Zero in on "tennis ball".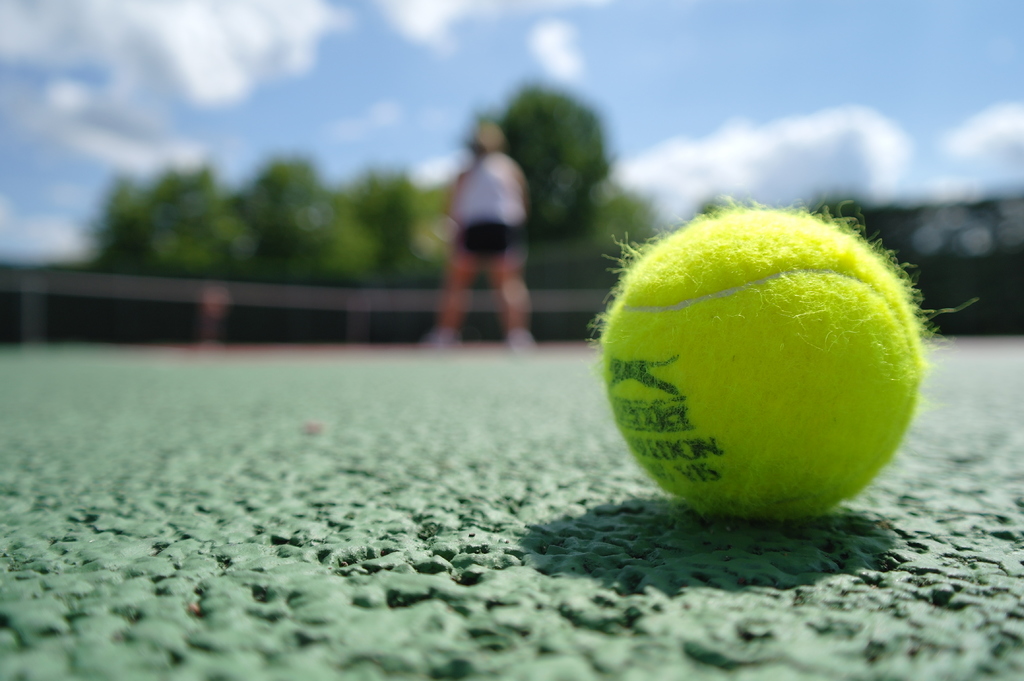
Zeroed in: crop(592, 200, 933, 519).
